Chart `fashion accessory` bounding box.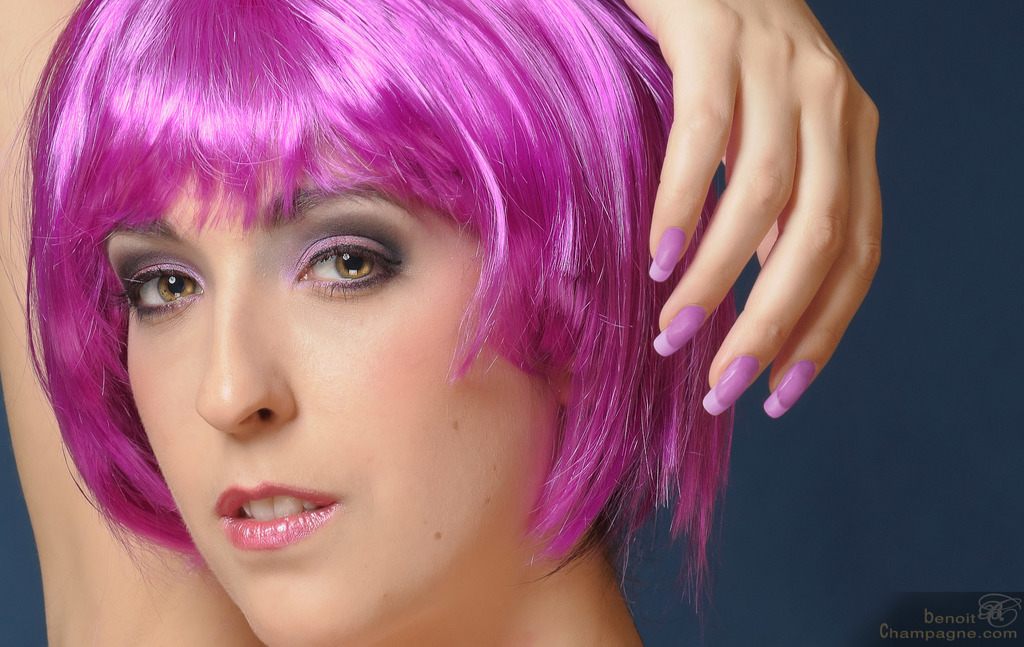
Charted: x1=763, y1=363, x2=817, y2=417.
